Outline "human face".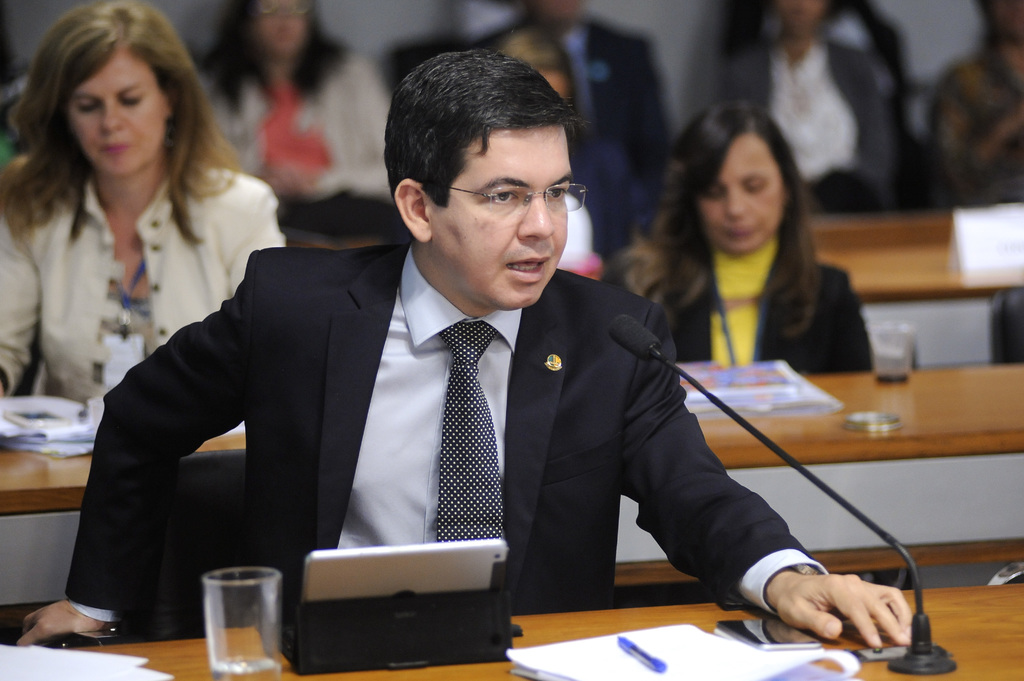
Outline: BBox(432, 125, 567, 304).
